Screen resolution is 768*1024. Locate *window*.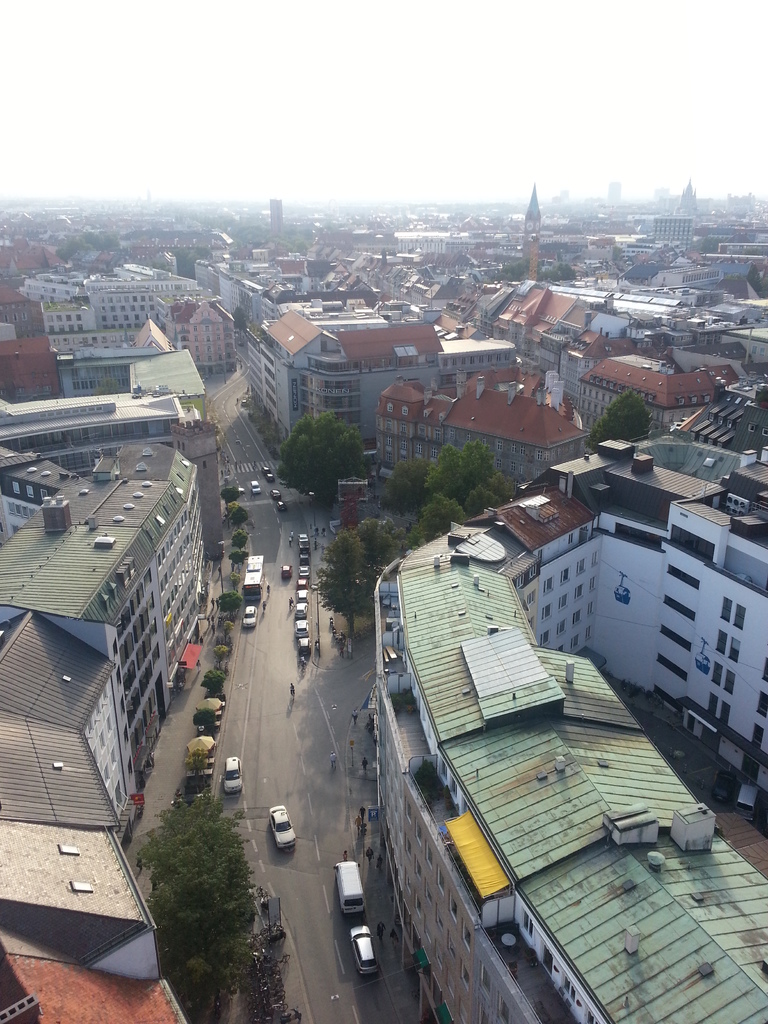
bbox(461, 934, 475, 951).
